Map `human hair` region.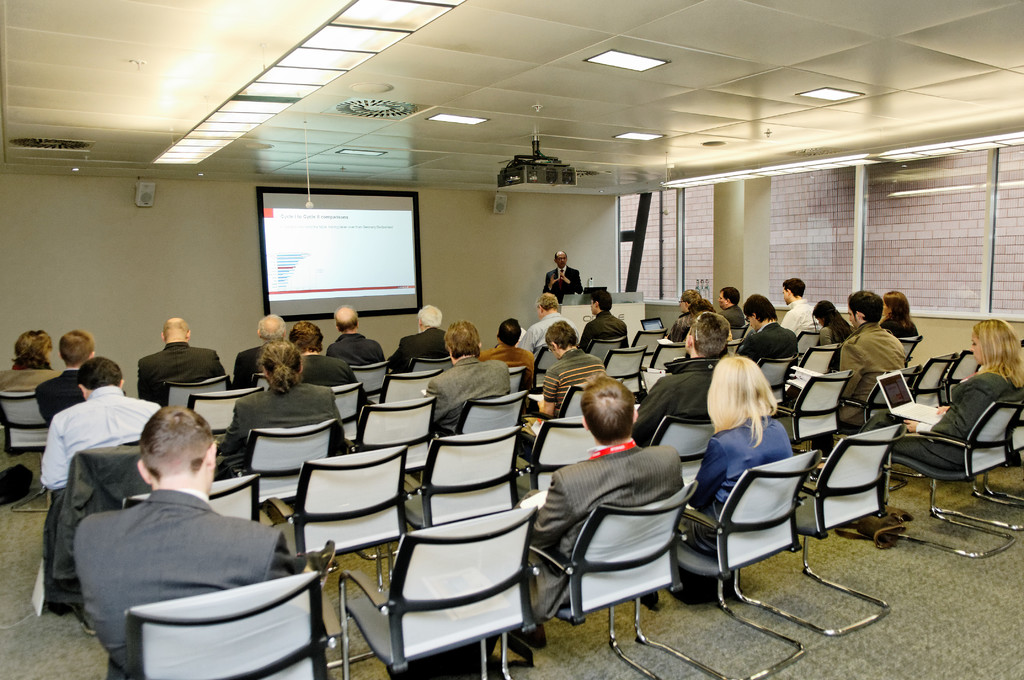
Mapped to left=590, top=290, right=612, bottom=312.
